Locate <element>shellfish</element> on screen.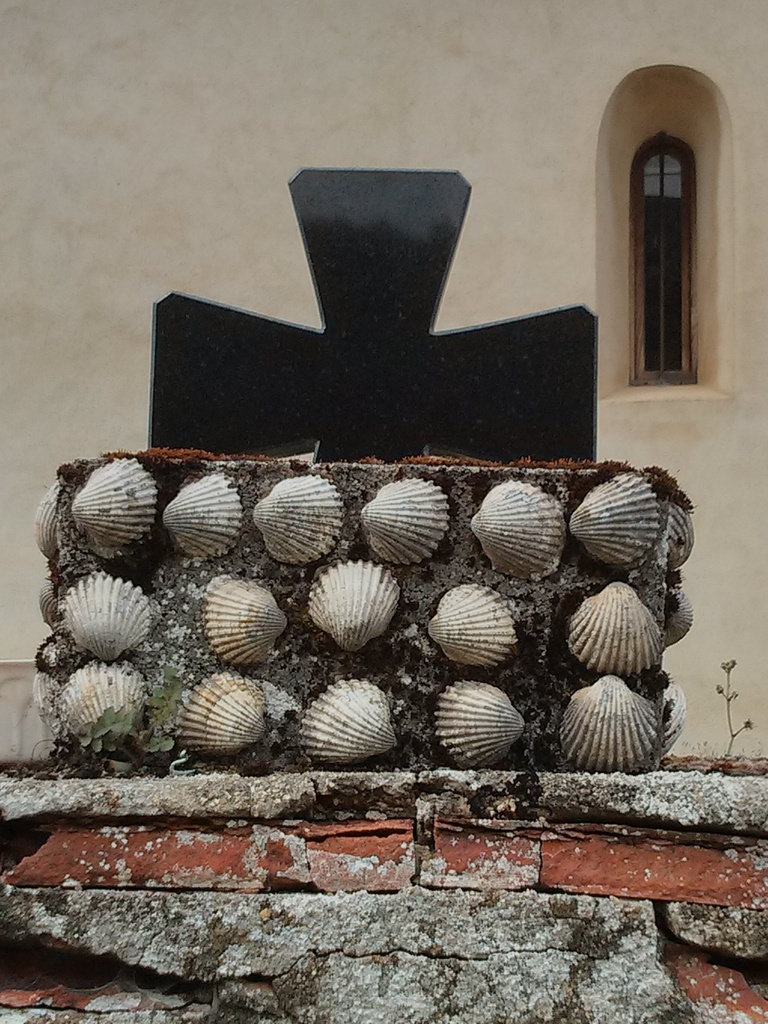
On screen at locate(561, 671, 657, 774).
